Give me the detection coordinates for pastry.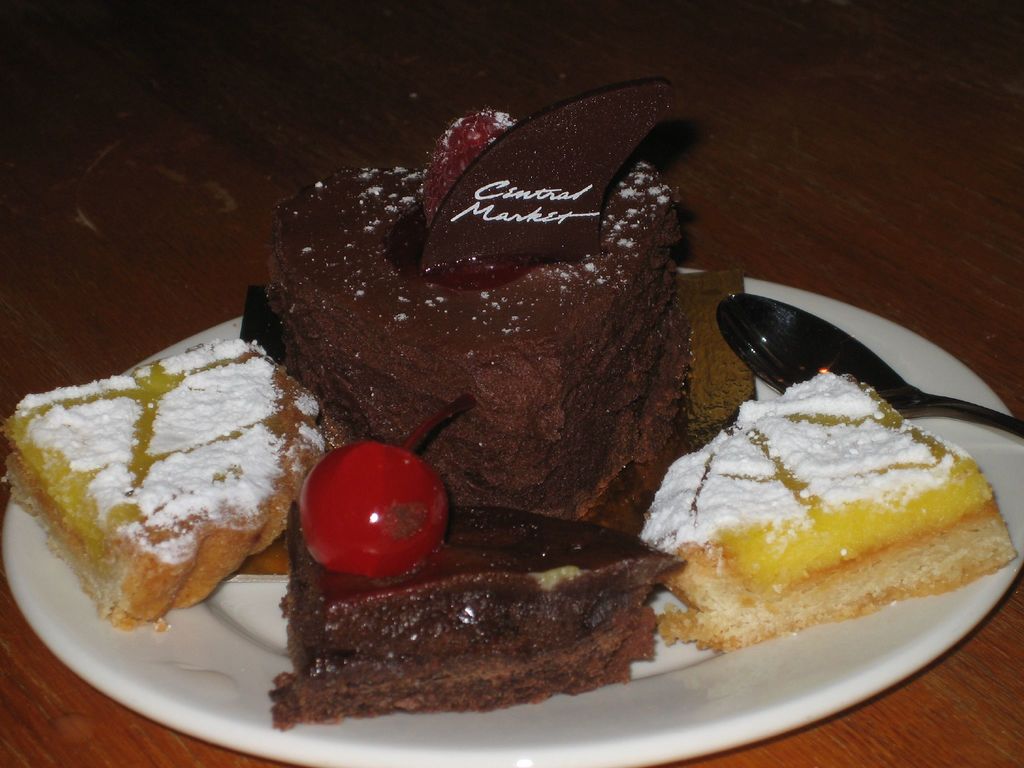
bbox=(276, 442, 680, 726).
